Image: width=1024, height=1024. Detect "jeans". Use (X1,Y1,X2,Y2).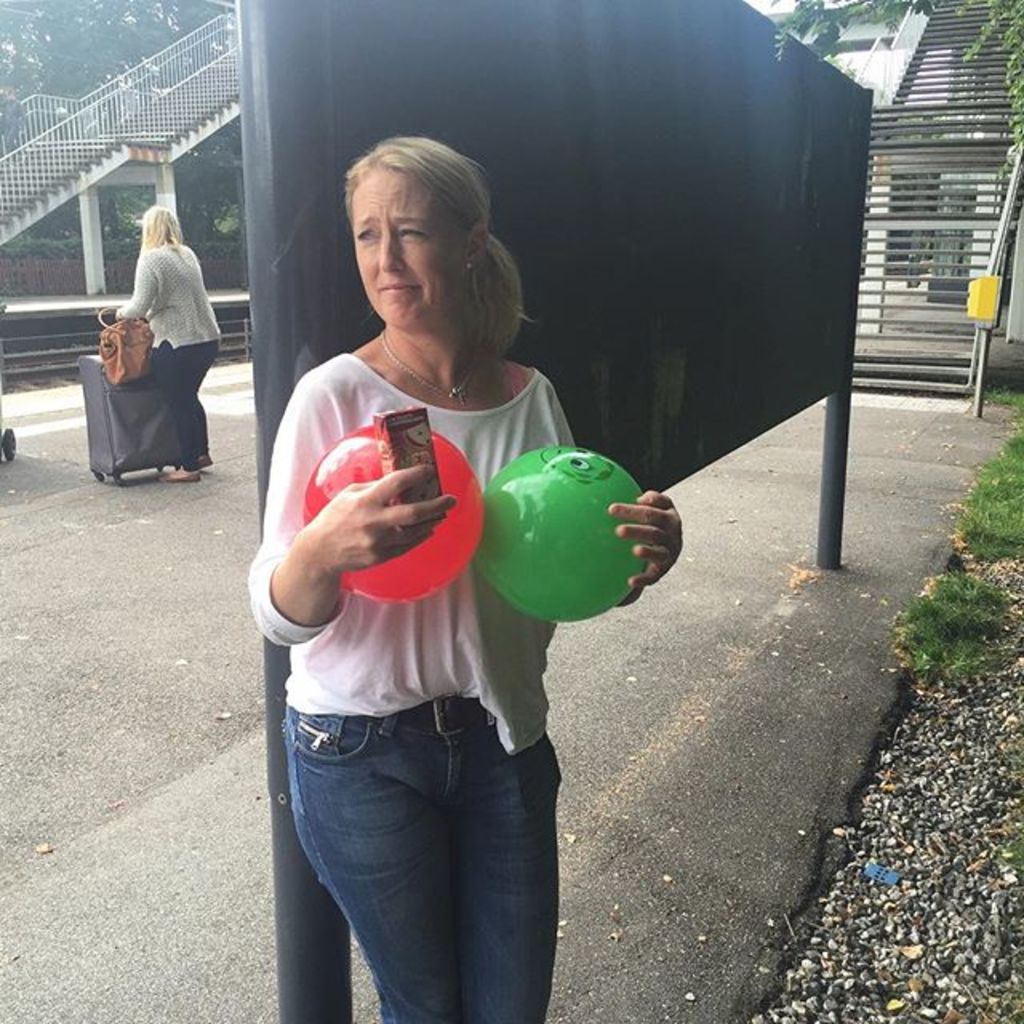
(162,338,224,470).
